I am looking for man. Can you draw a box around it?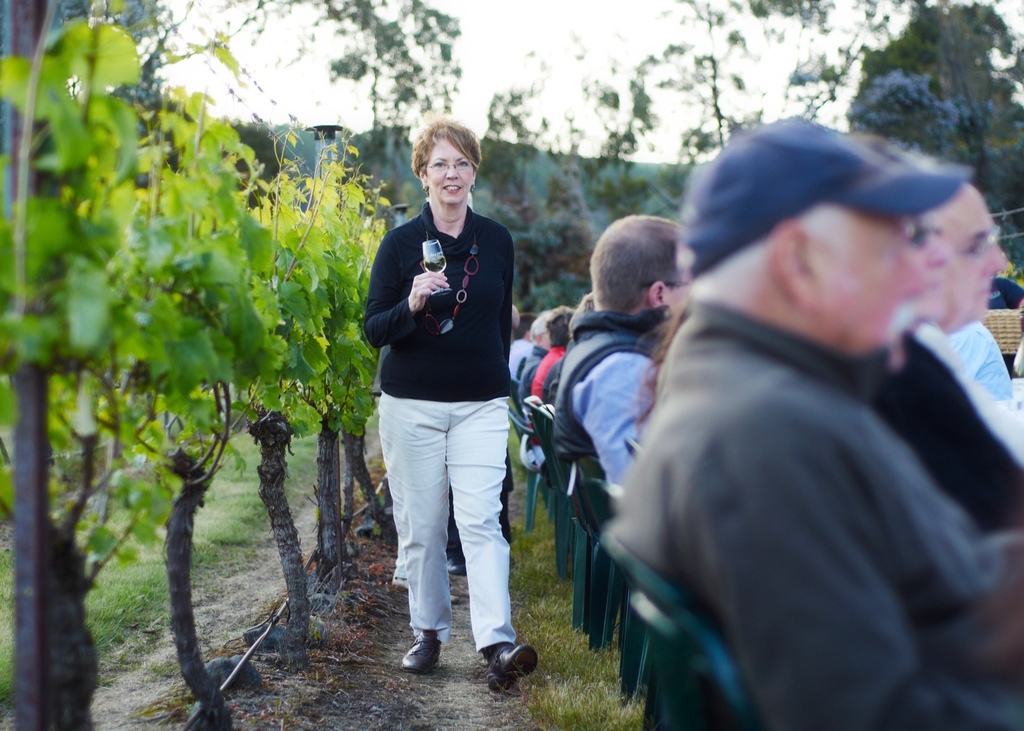
Sure, the bounding box is <box>609,113,1023,730</box>.
